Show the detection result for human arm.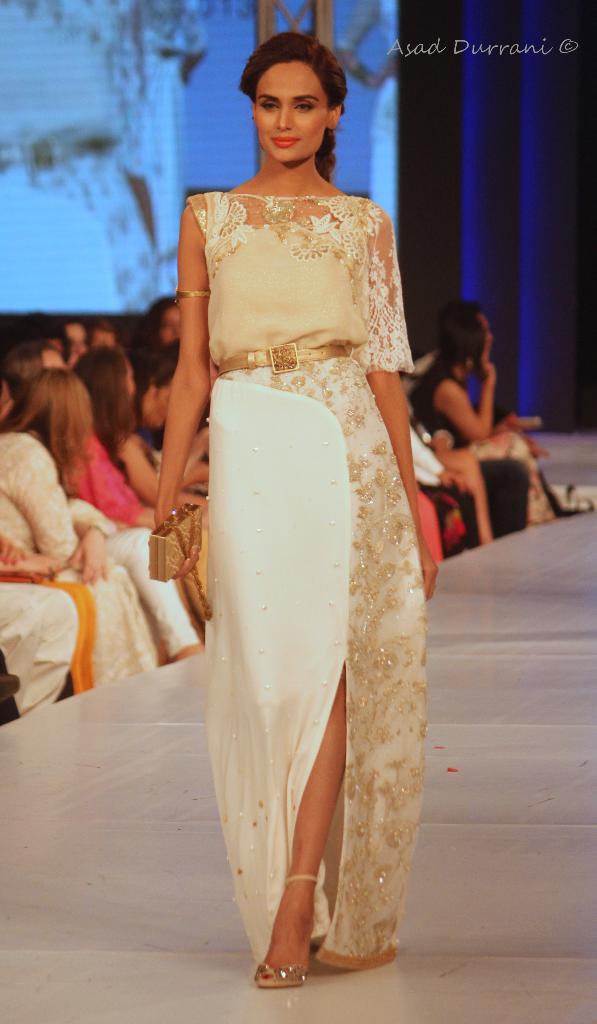
{"x1": 397, "y1": 417, "x2": 472, "y2": 495}.
